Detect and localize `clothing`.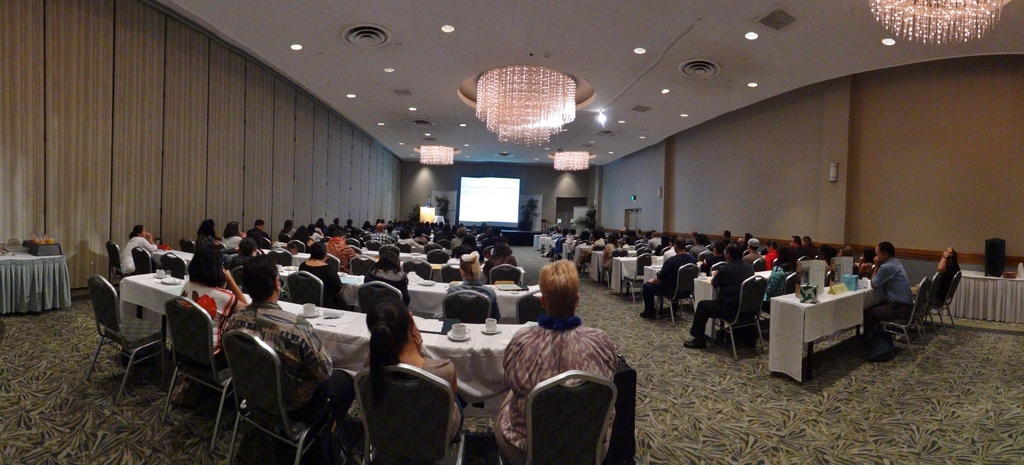
Localized at 115, 232, 163, 277.
